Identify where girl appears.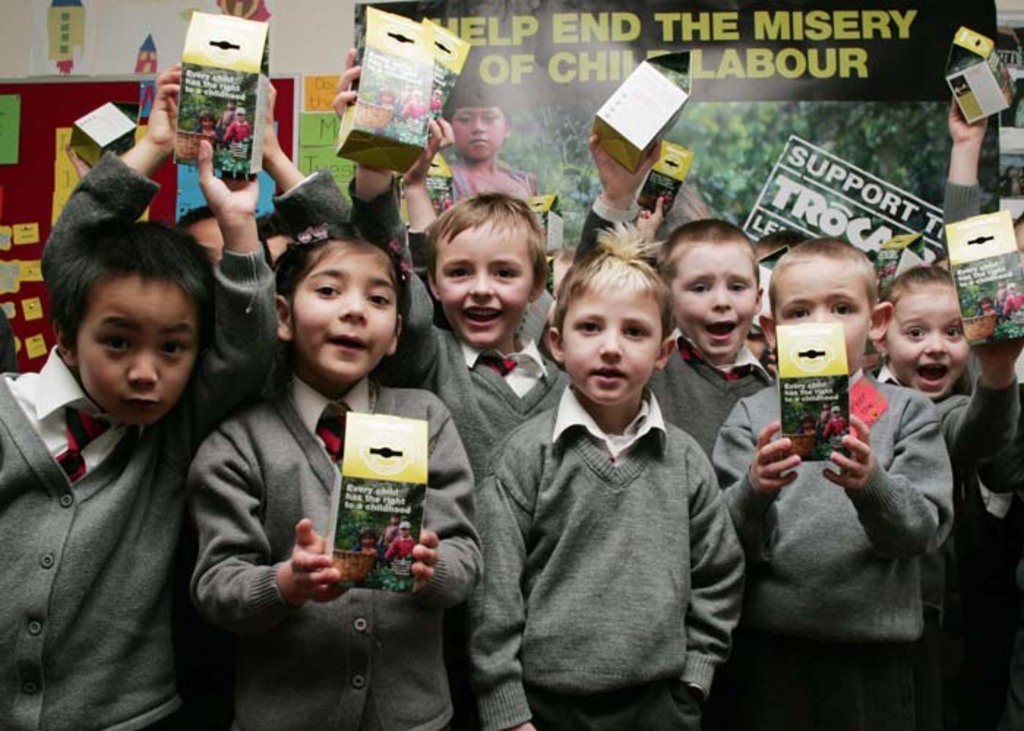
Appears at (181, 215, 483, 730).
